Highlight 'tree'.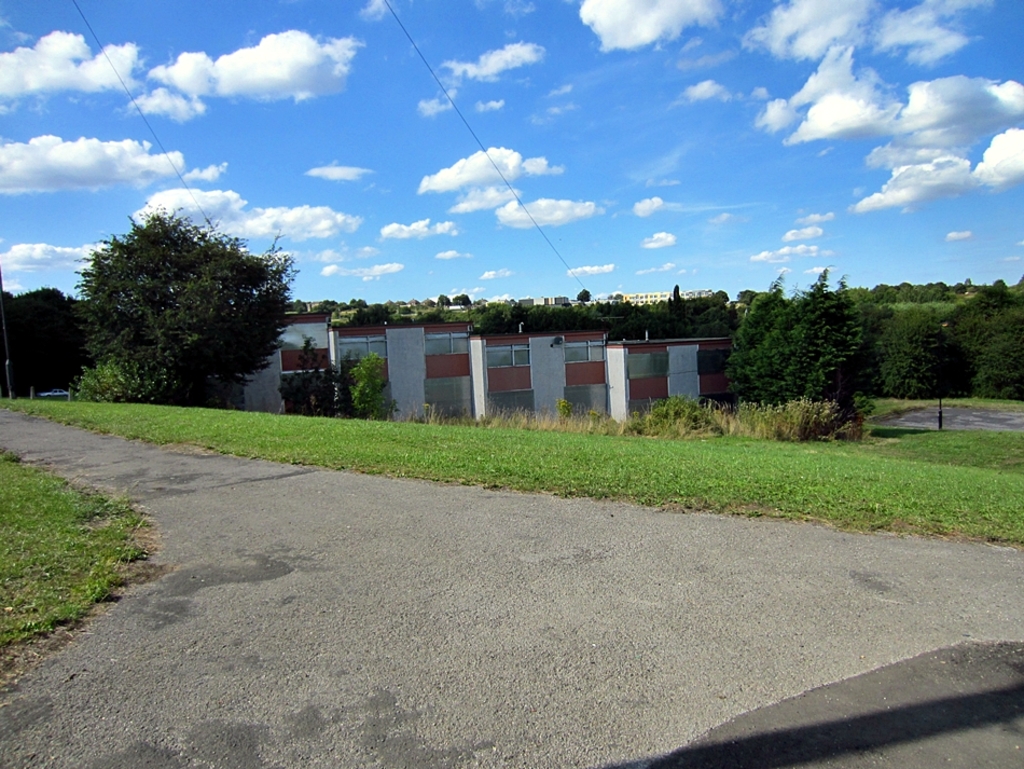
Highlighted region: <region>455, 290, 471, 306</region>.
